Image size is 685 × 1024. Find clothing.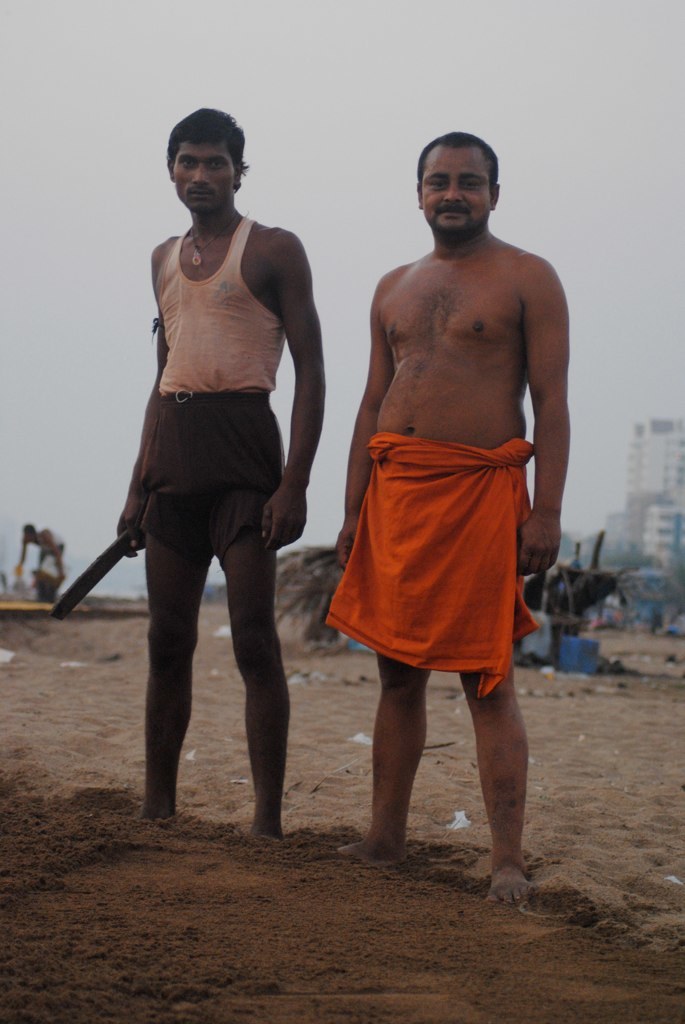
323:430:541:700.
